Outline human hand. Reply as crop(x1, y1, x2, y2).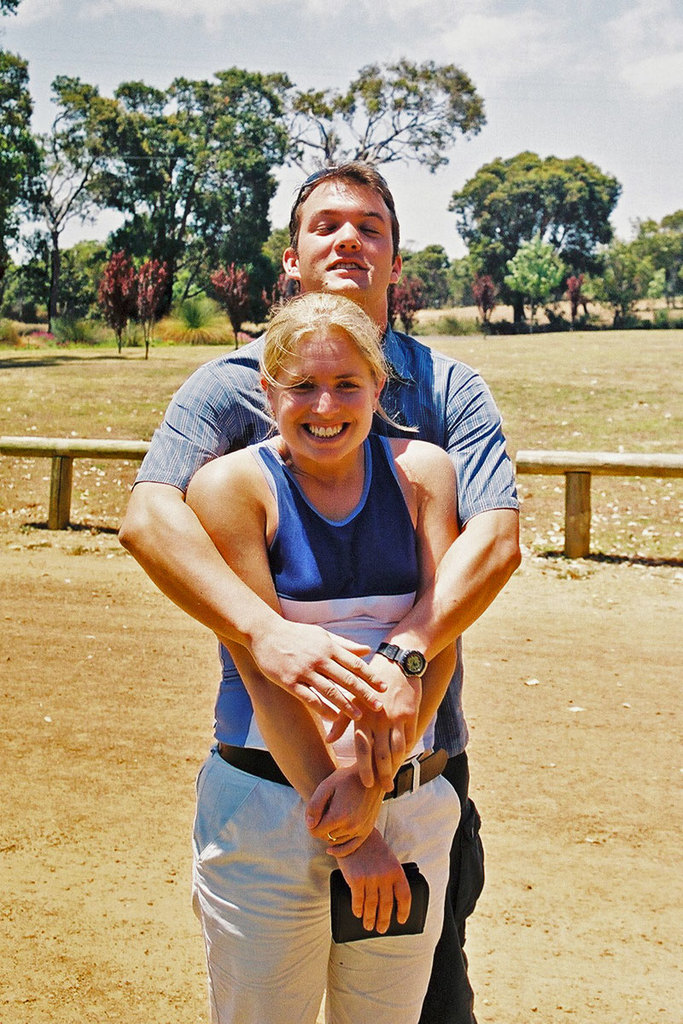
crop(223, 605, 410, 737).
